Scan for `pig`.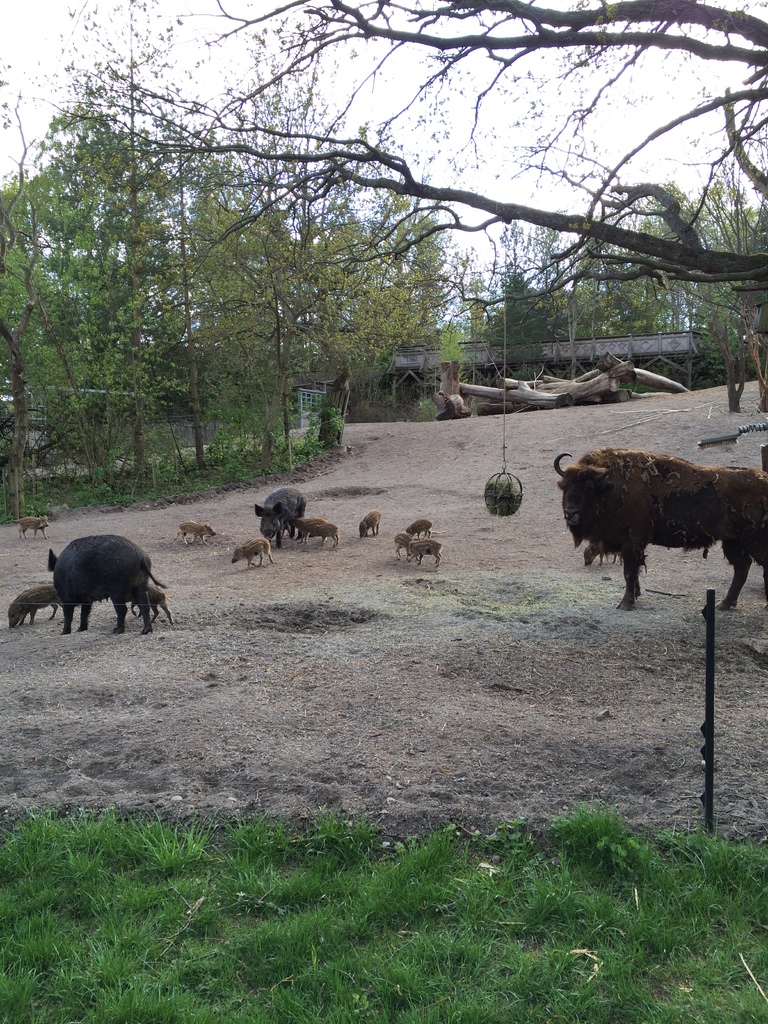
Scan result: x1=45, y1=532, x2=168, y2=636.
